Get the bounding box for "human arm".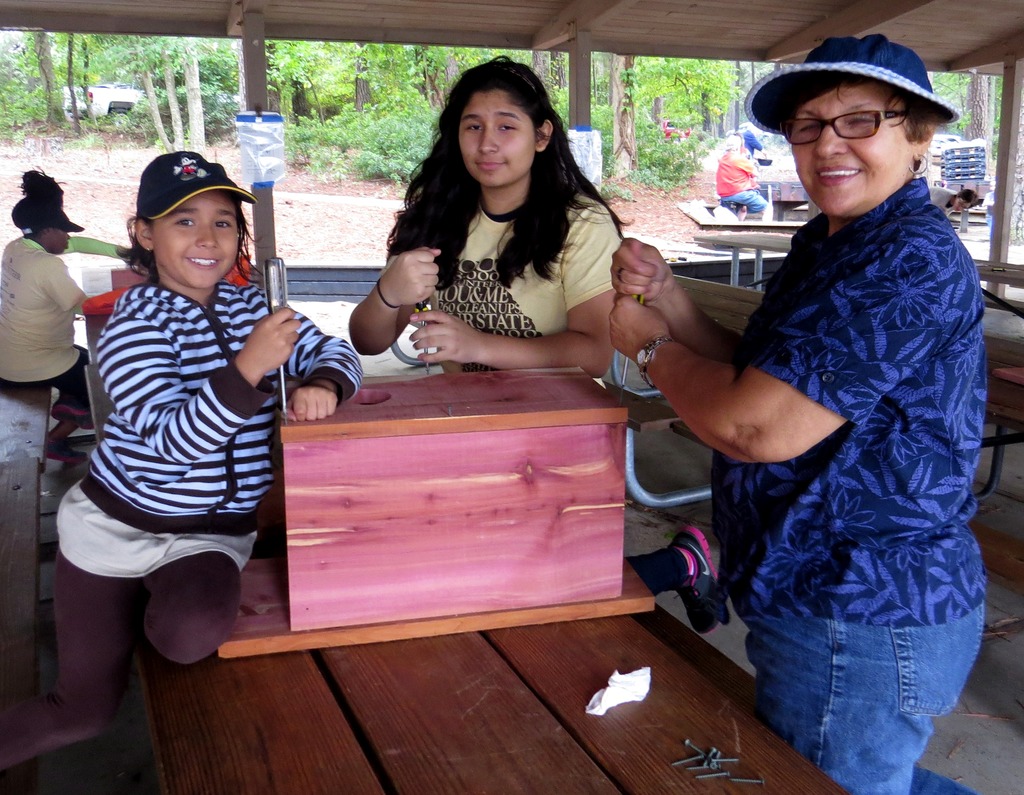
[354,213,455,348].
